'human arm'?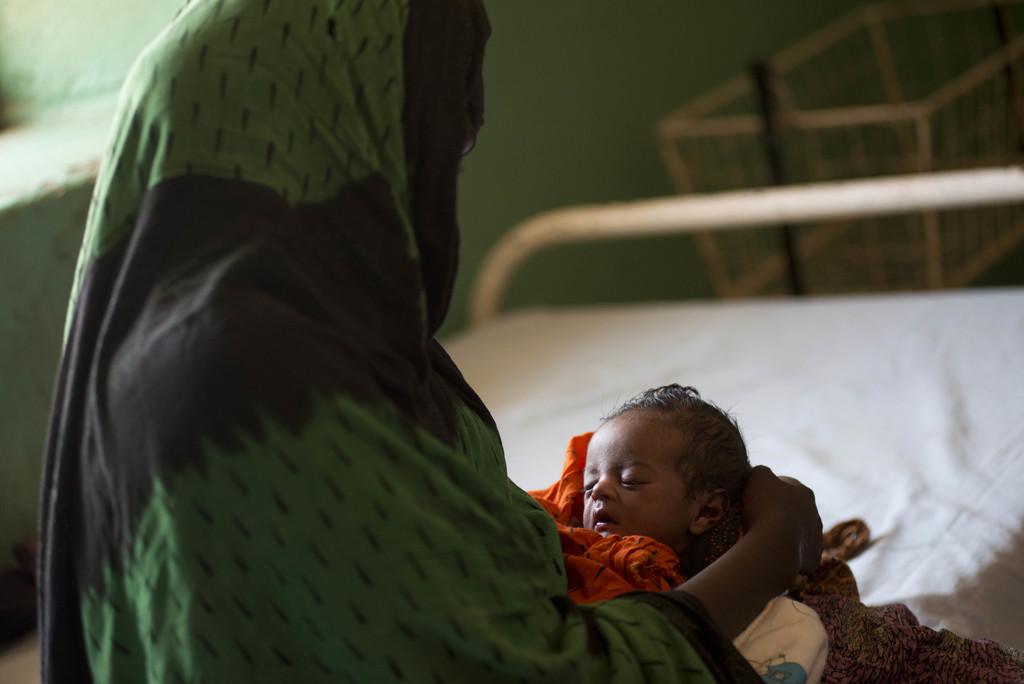
region(230, 386, 807, 683)
